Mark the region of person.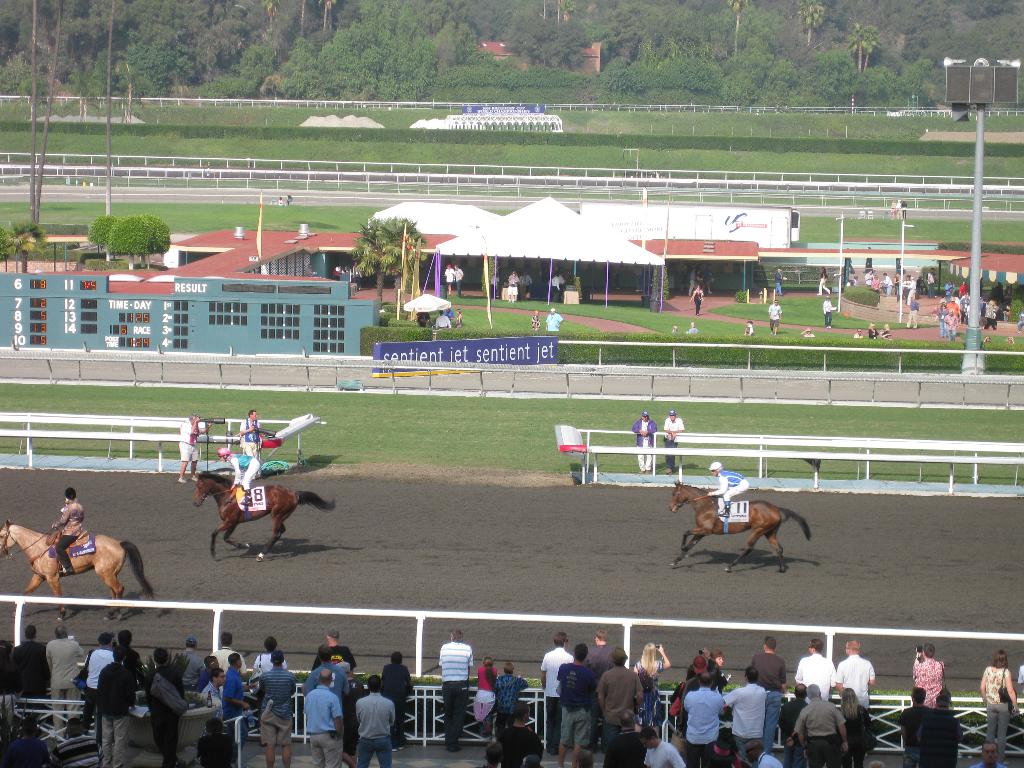
Region: 539/632/572/731.
